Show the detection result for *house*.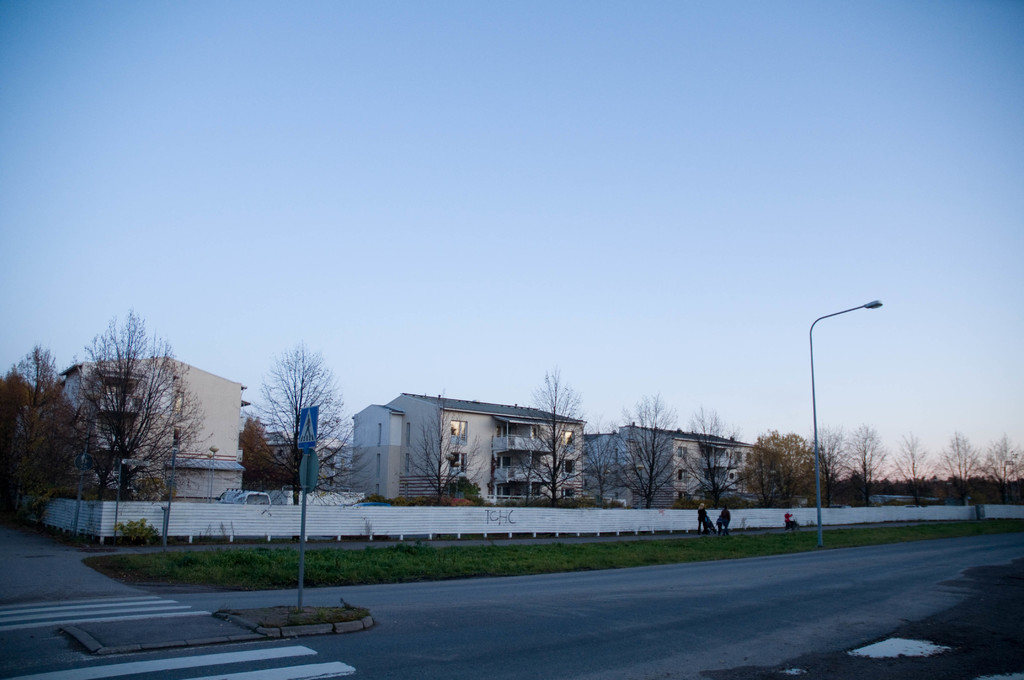
bbox(349, 386, 591, 503).
